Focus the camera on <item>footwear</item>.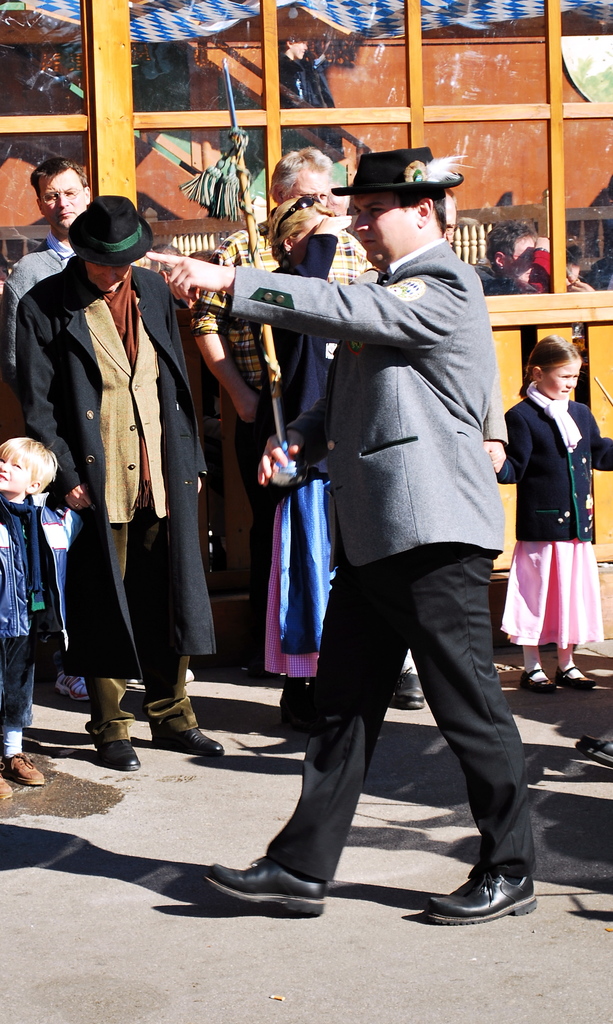
Focus region: {"left": 204, "top": 854, "right": 339, "bottom": 917}.
